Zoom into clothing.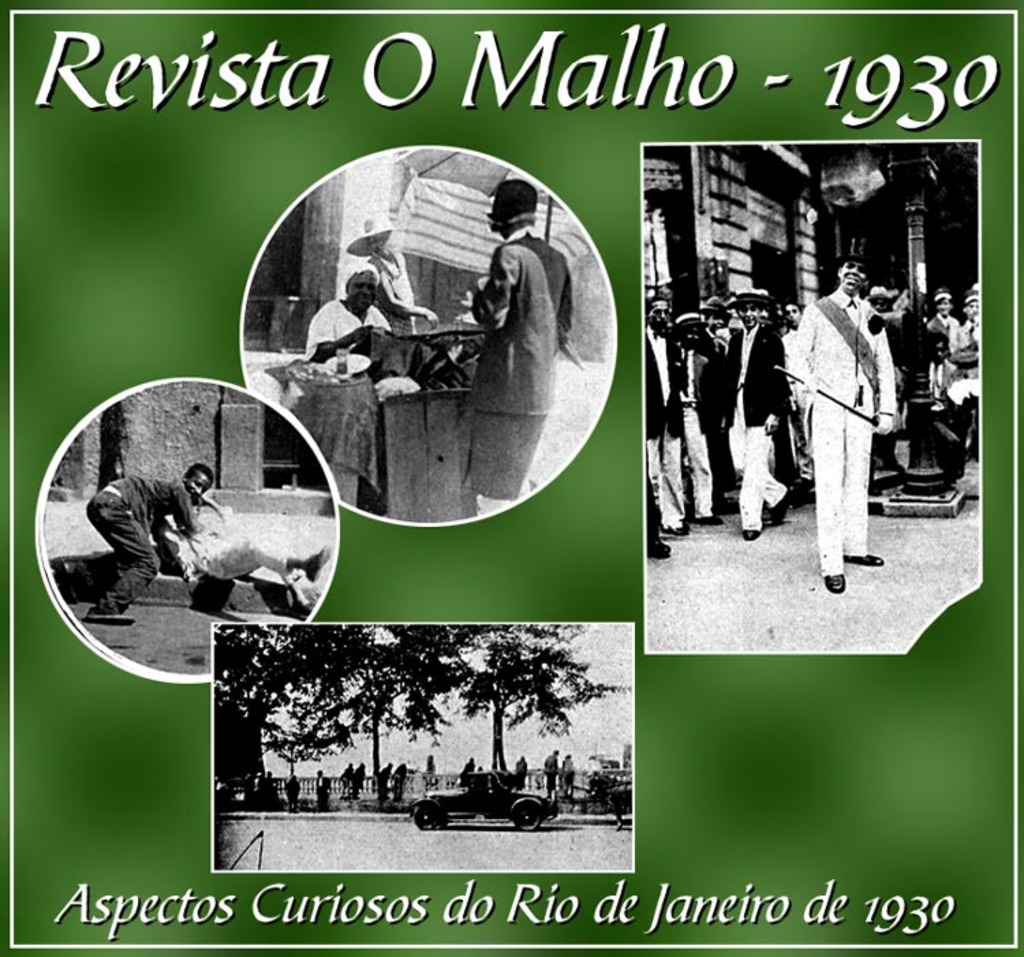
Zoom target: 184:504:291:598.
